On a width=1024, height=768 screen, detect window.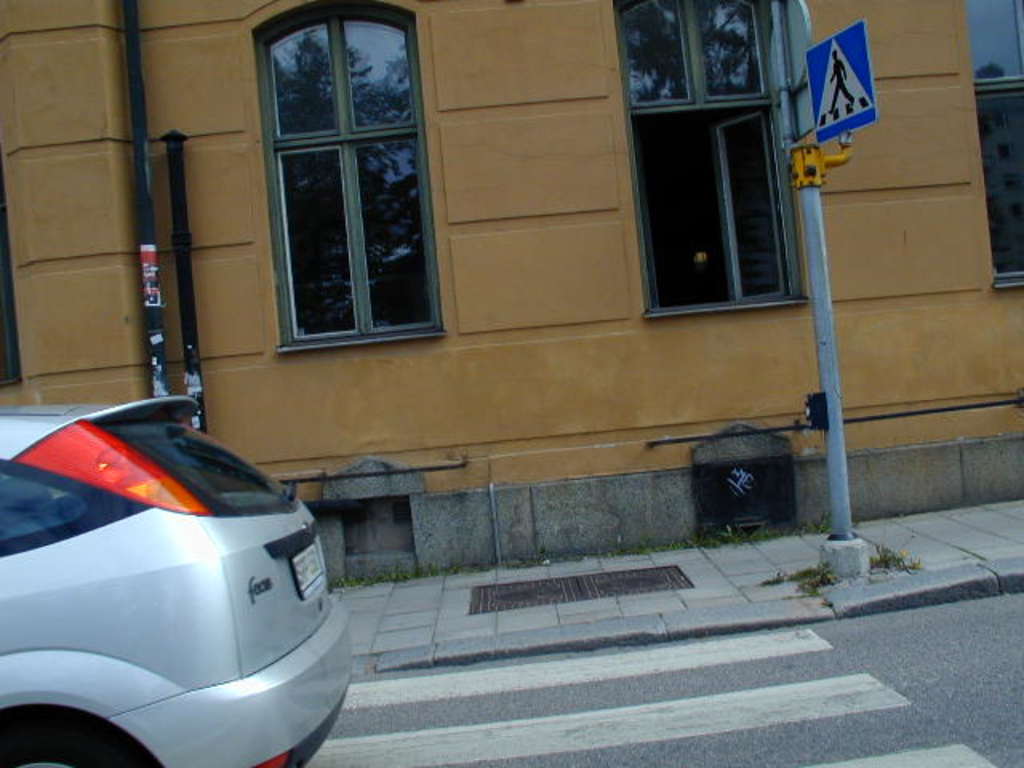
Rect(614, 0, 806, 320).
